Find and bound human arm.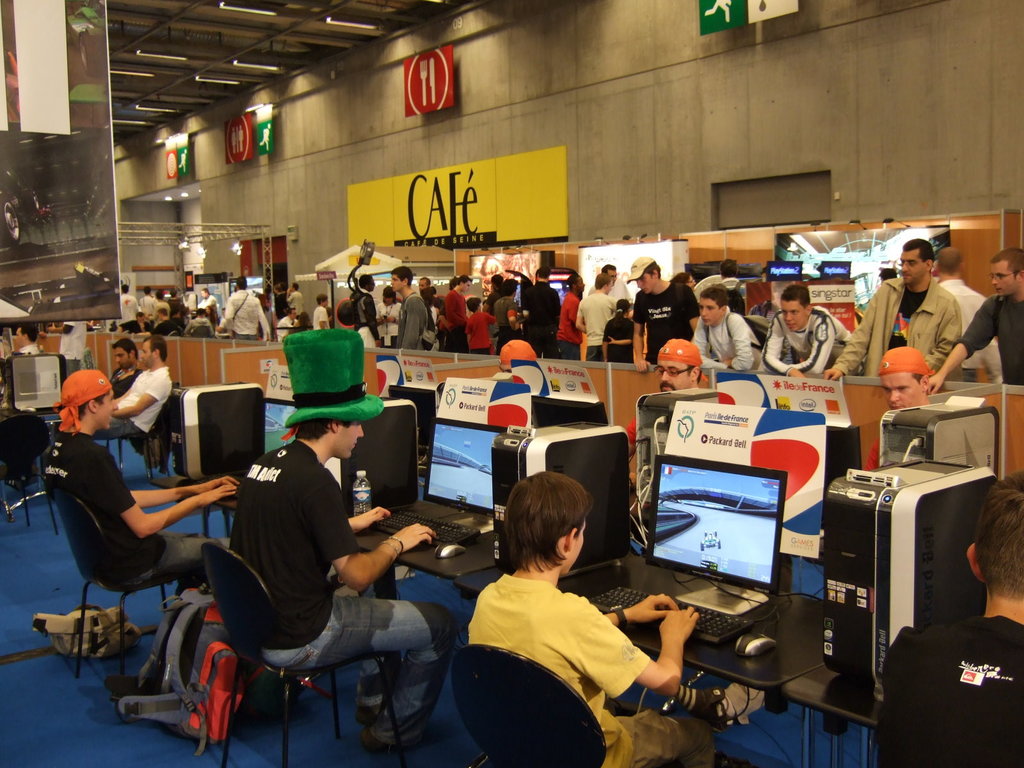
Bound: [x1=106, y1=367, x2=172, y2=425].
